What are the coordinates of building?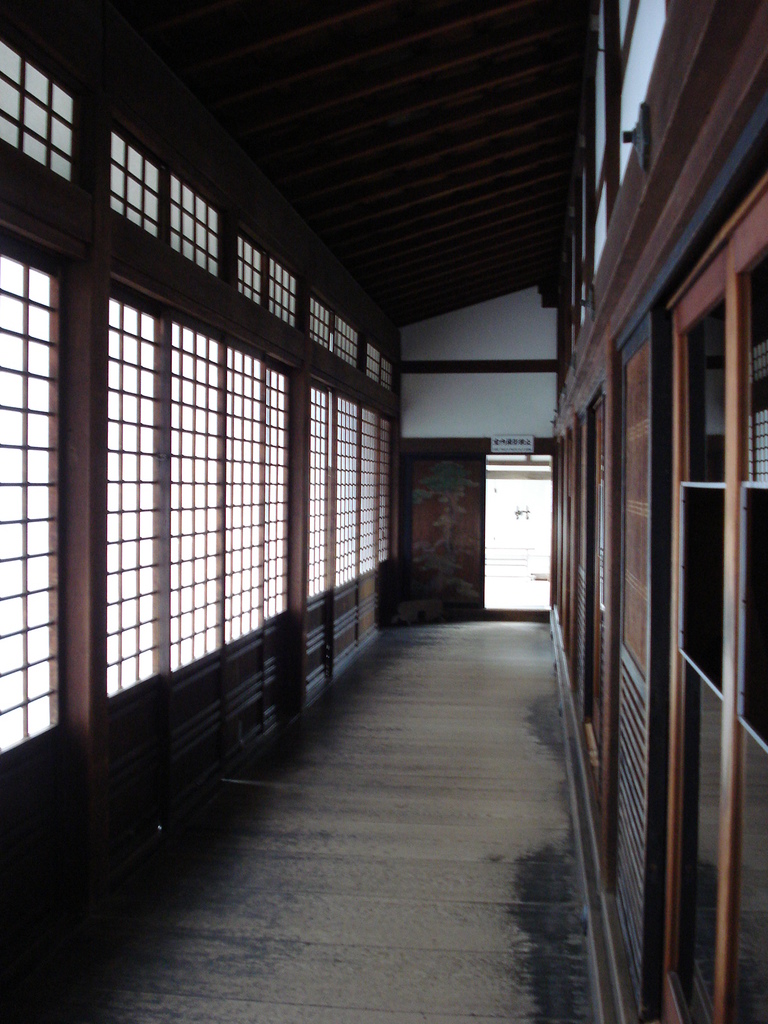
(x1=0, y1=0, x2=767, y2=1023).
